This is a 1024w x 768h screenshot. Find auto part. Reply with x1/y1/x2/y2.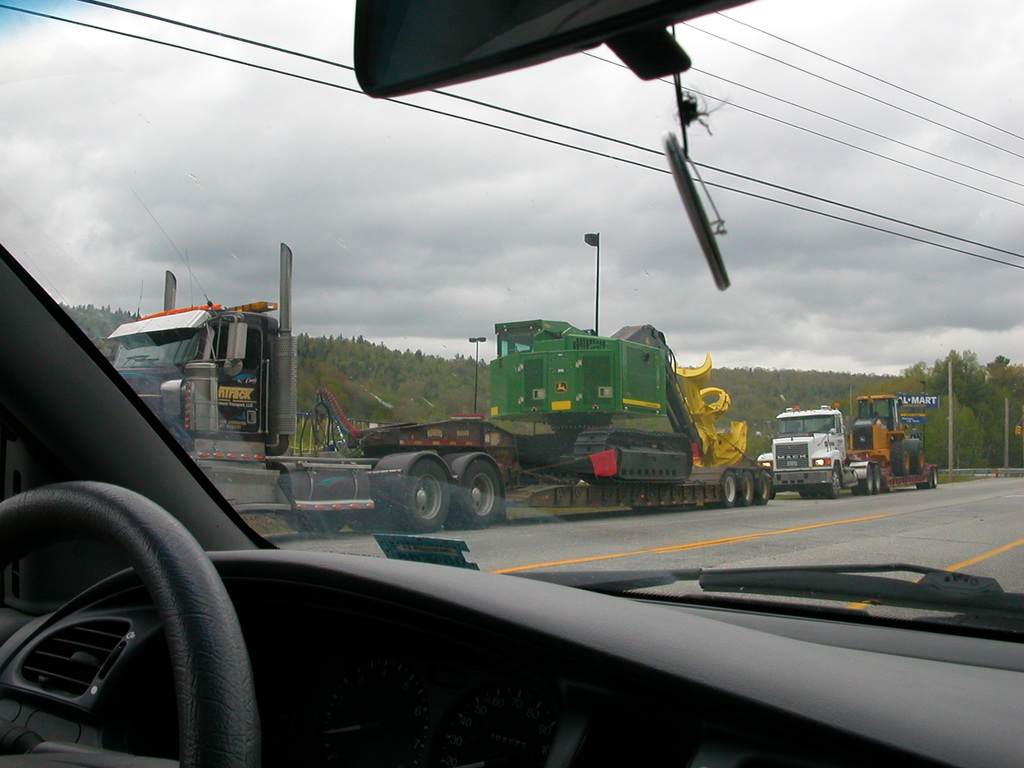
742/470/757/509.
